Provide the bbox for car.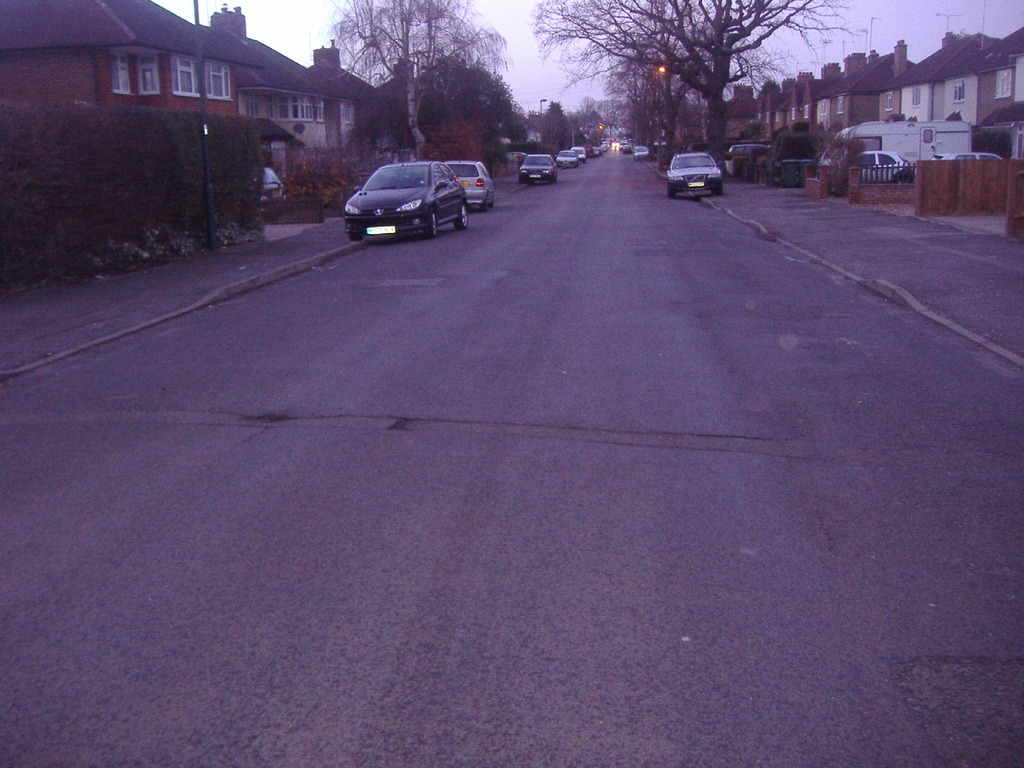
[left=726, top=146, right=781, bottom=177].
